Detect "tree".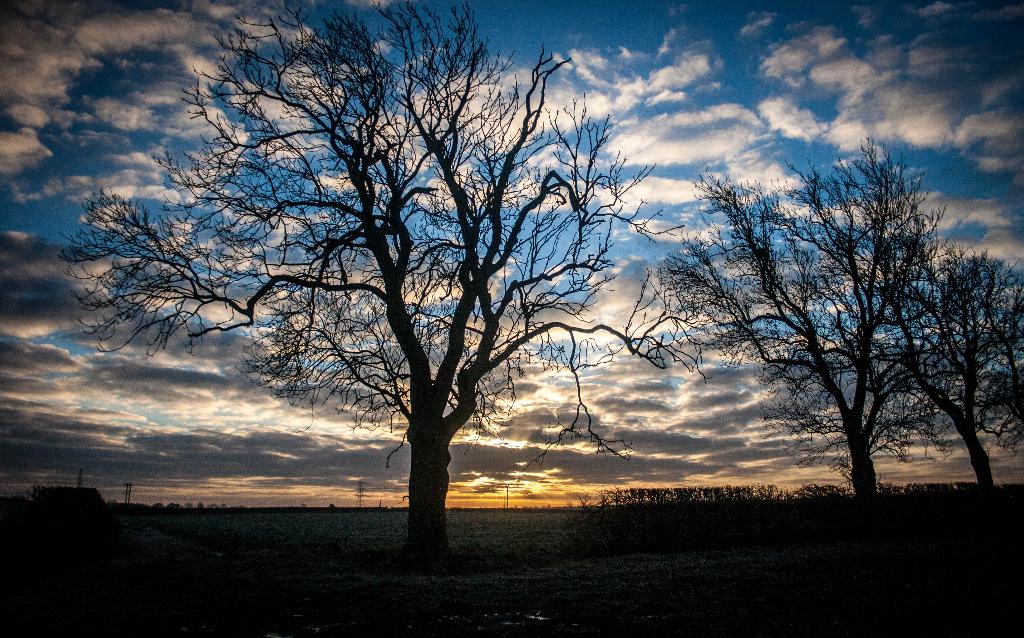
Detected at crop(47, 0, 728, 581).
